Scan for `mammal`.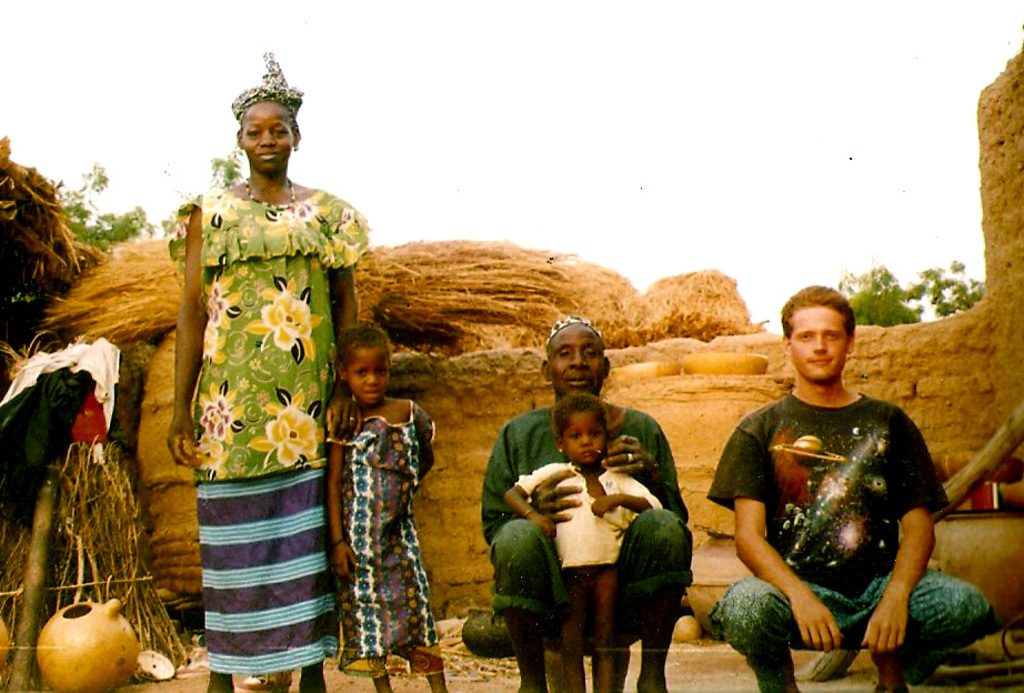
Scan result: <region>171, 58, 364, 692</region>.
